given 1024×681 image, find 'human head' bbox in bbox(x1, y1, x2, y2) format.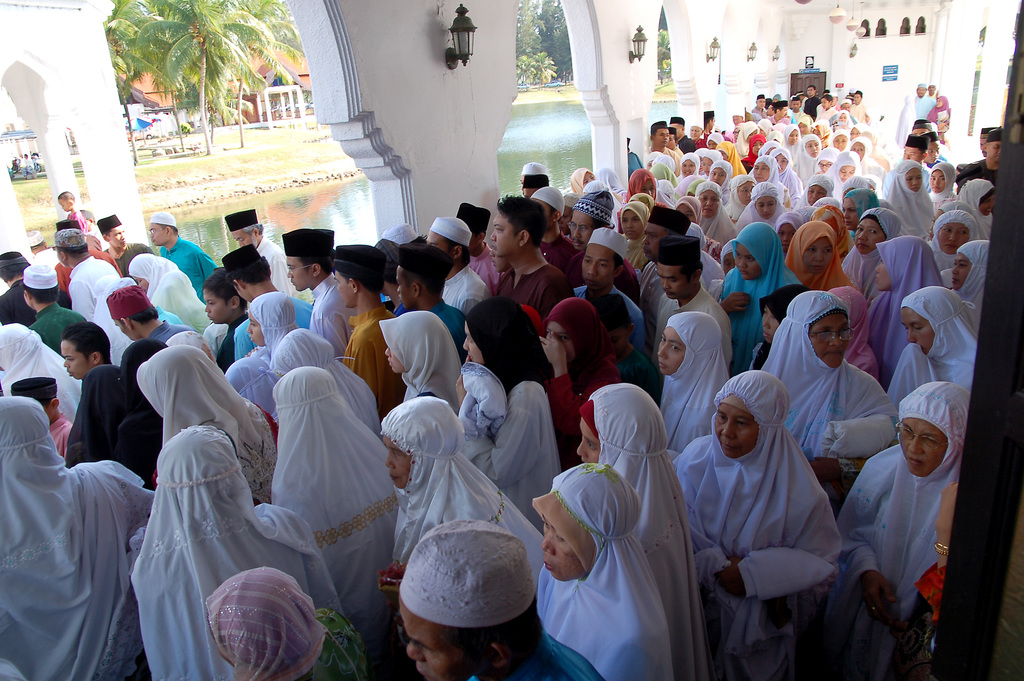
bbox(11, 375, 65, 425).
